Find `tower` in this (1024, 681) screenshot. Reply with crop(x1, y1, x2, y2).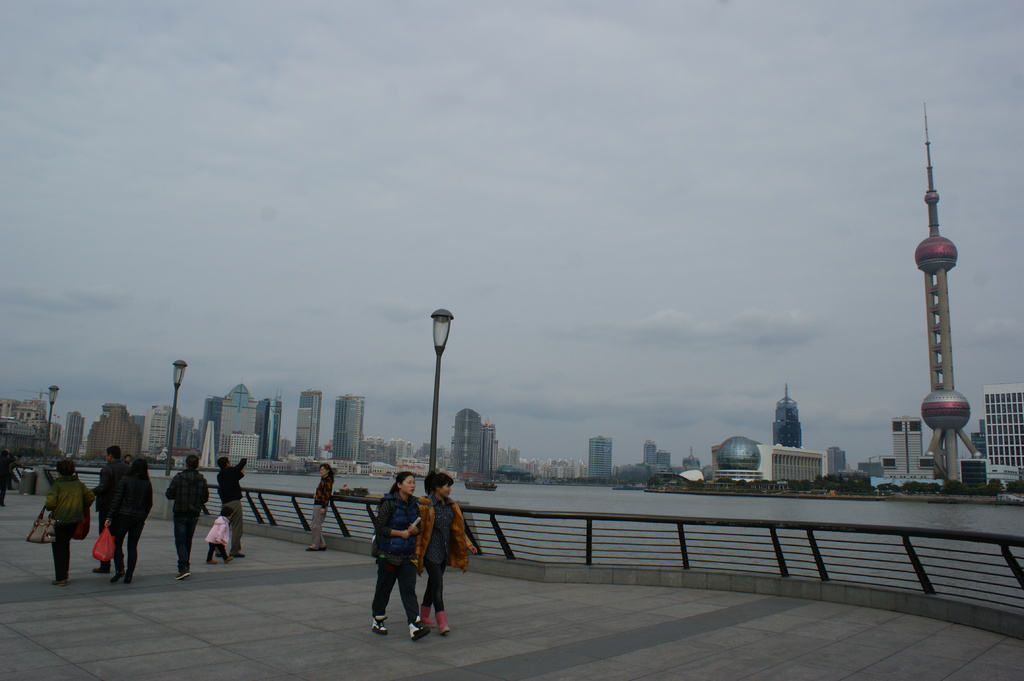
crop(145, 397, 175, 472).
